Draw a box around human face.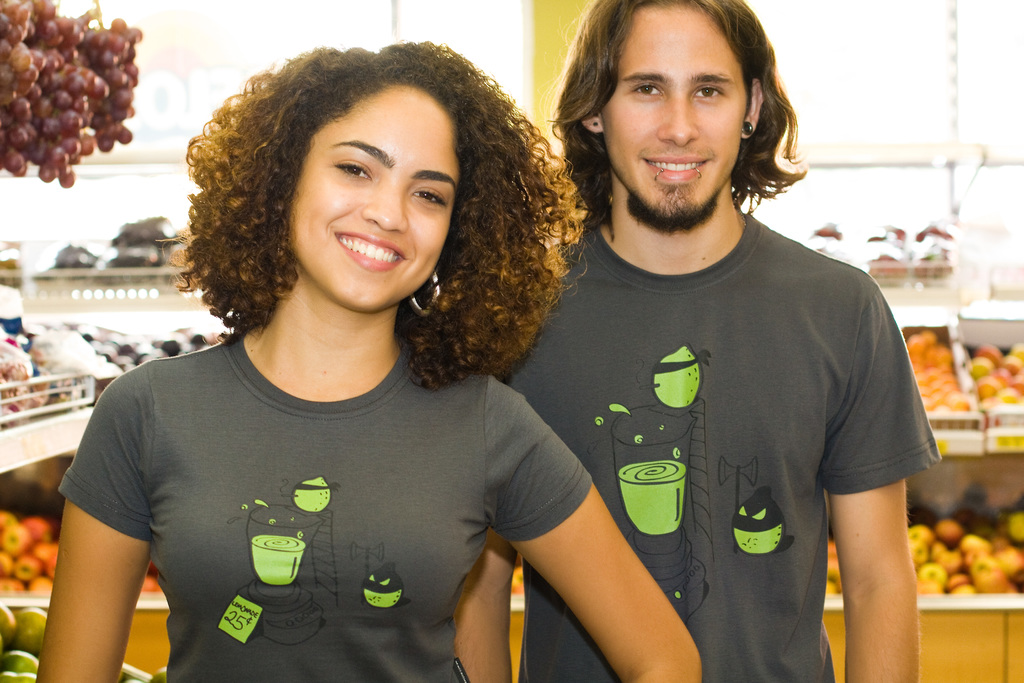
289:82:461:309.
